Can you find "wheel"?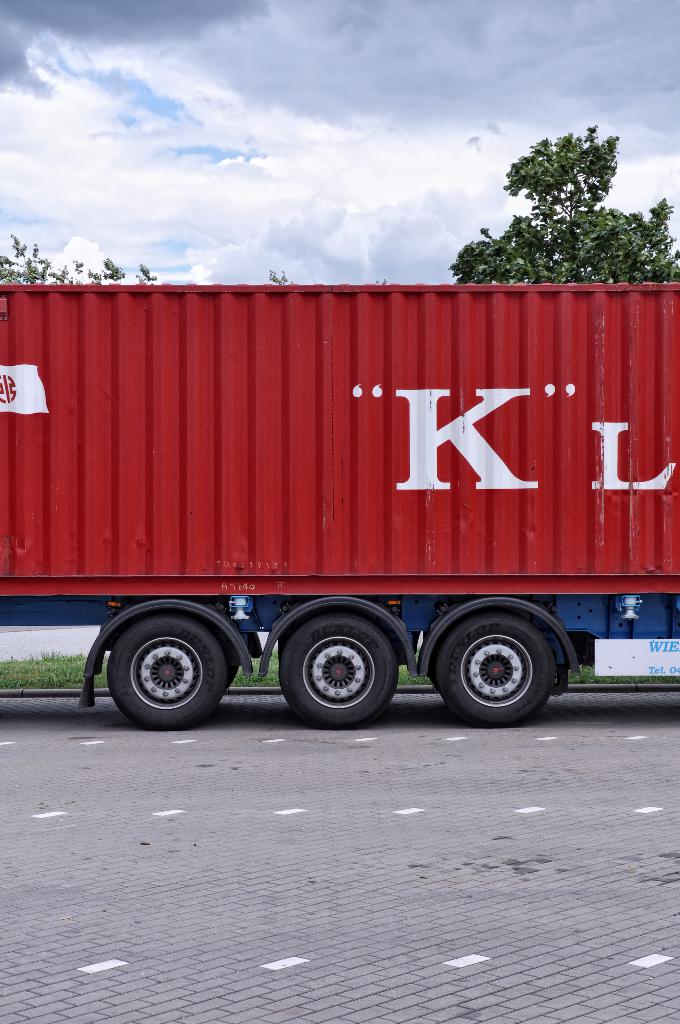
Yes, bounding box: (left=436, top=613, right=555, bottom=723).
